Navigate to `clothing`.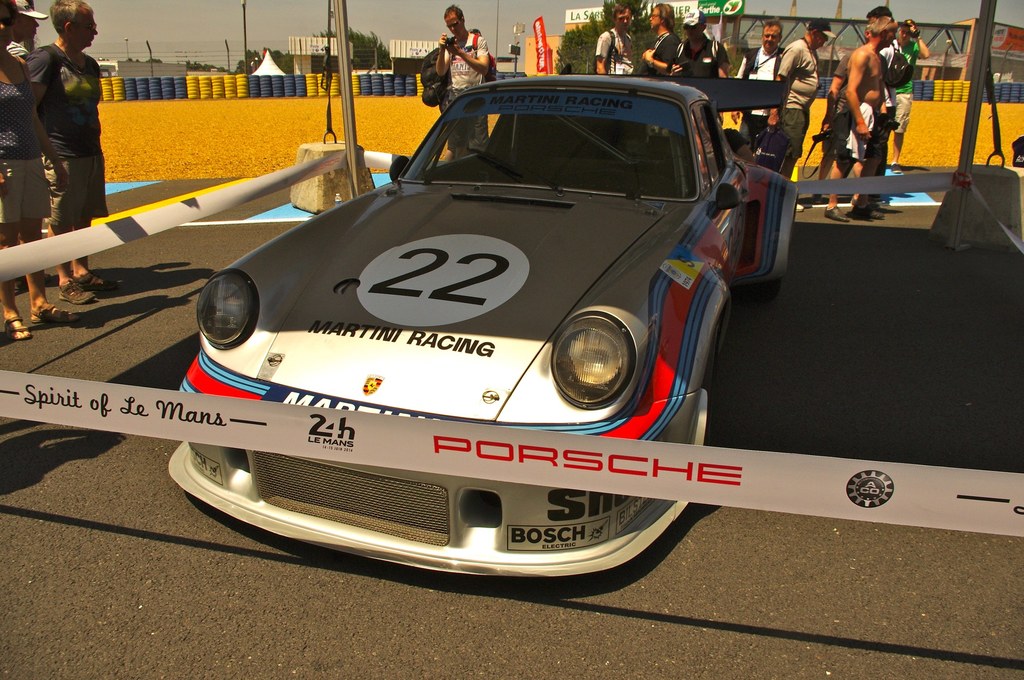
Navigation target: BBox(881, 43, 915, 143).
